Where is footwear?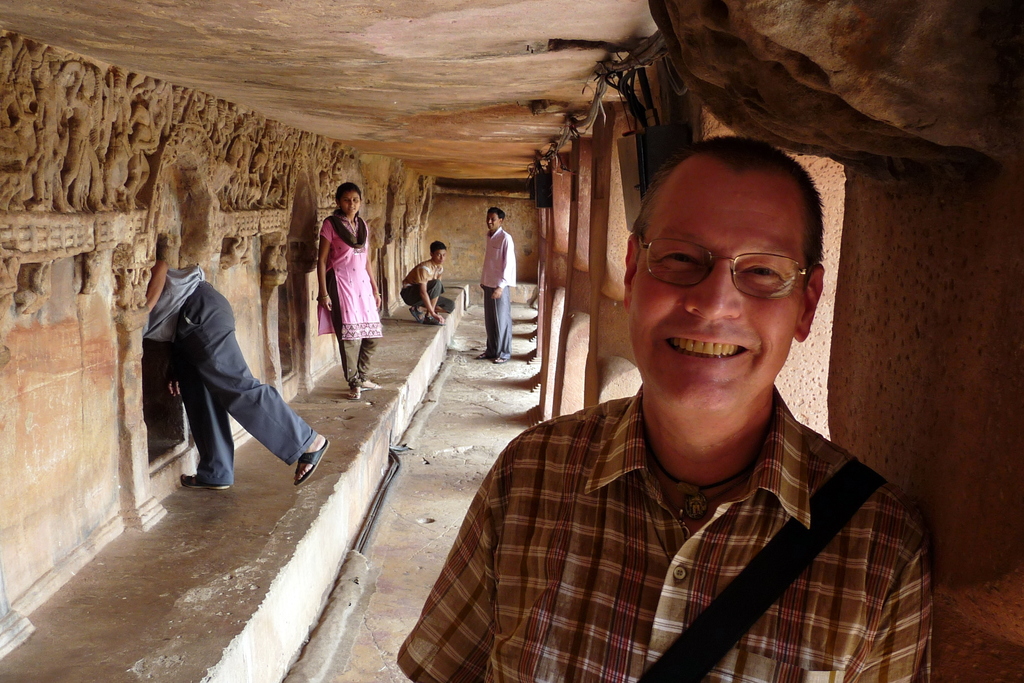
BBox(479, 347, 503, 361).
